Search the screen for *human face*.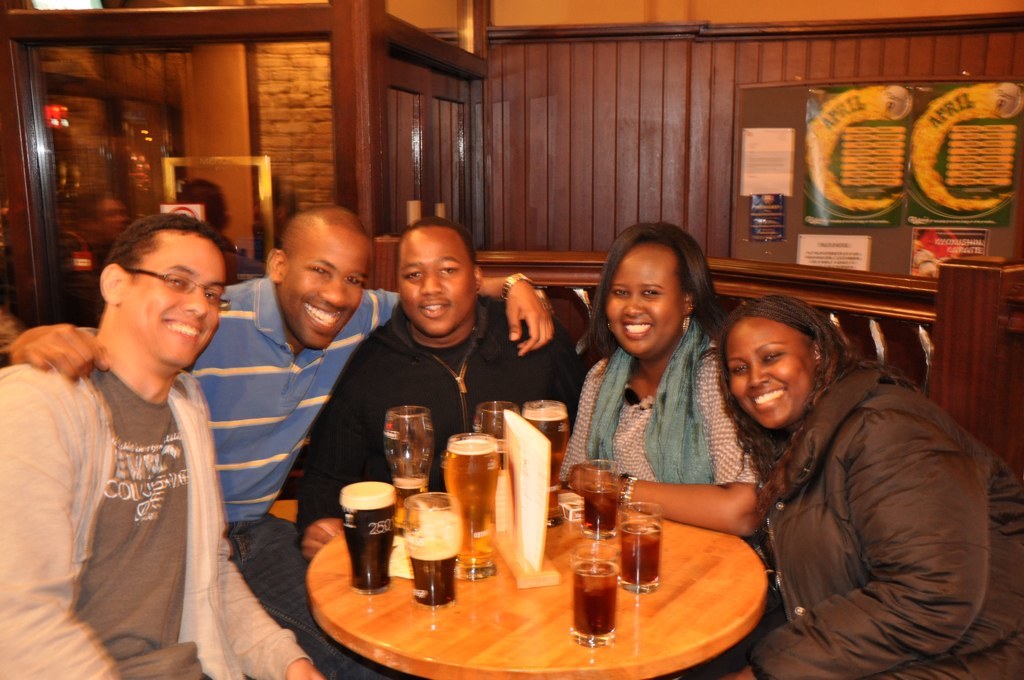
Found at x1=124, y1=239, x2=225, y2=371.
